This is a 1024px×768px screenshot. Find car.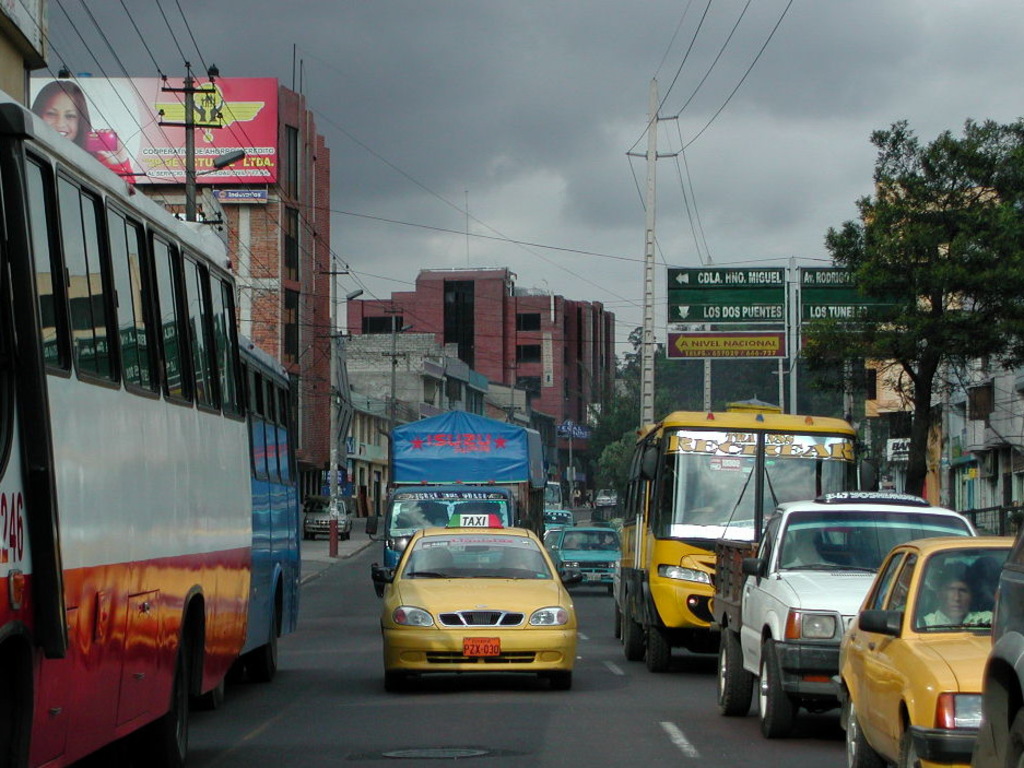
Bounding box: box(541, 527, 561, 557).
